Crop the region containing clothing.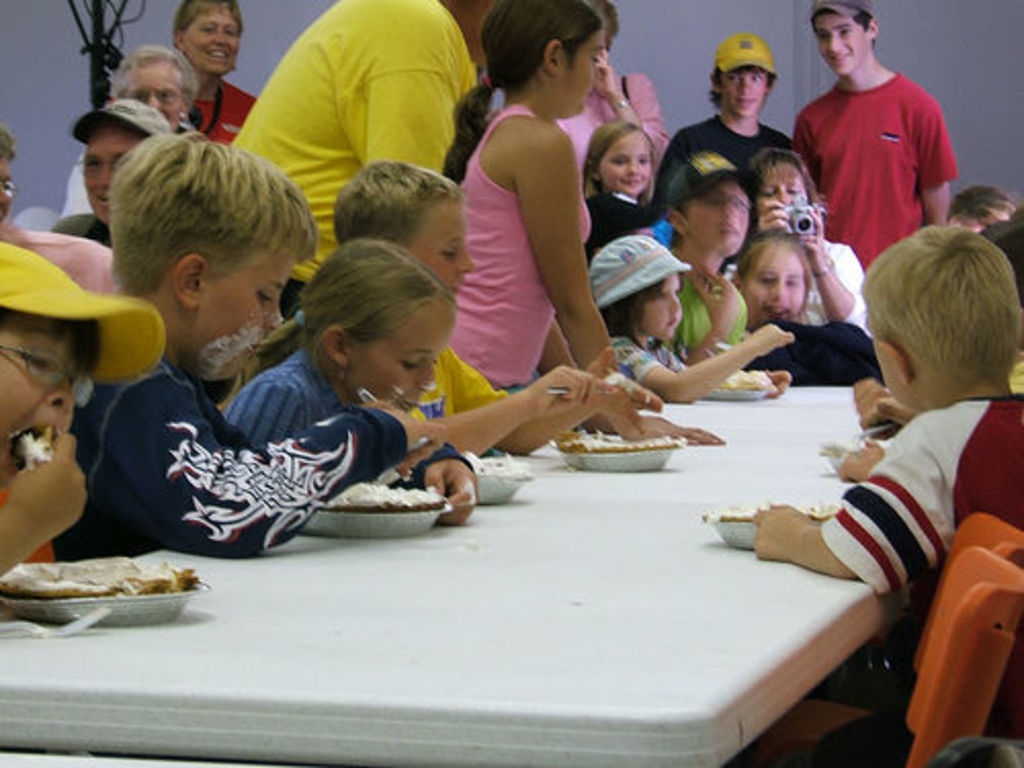
Crop region: [x1=590, y1=190, x2=659, y2=256].
